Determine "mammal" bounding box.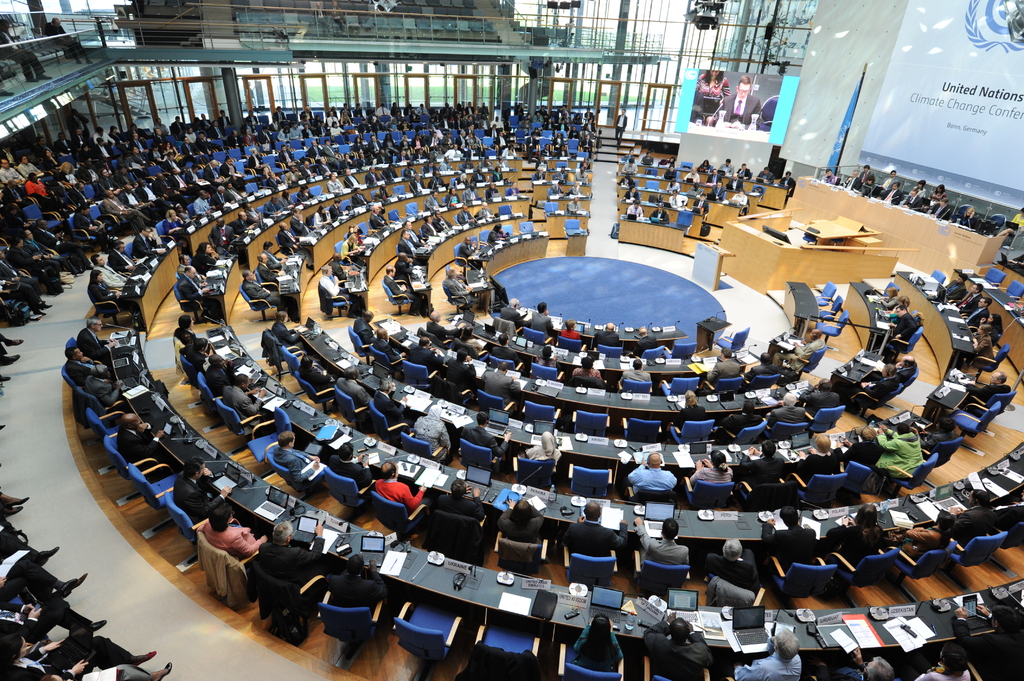
Determined: <bbox>877, 170, 900, 189</bbox>.
